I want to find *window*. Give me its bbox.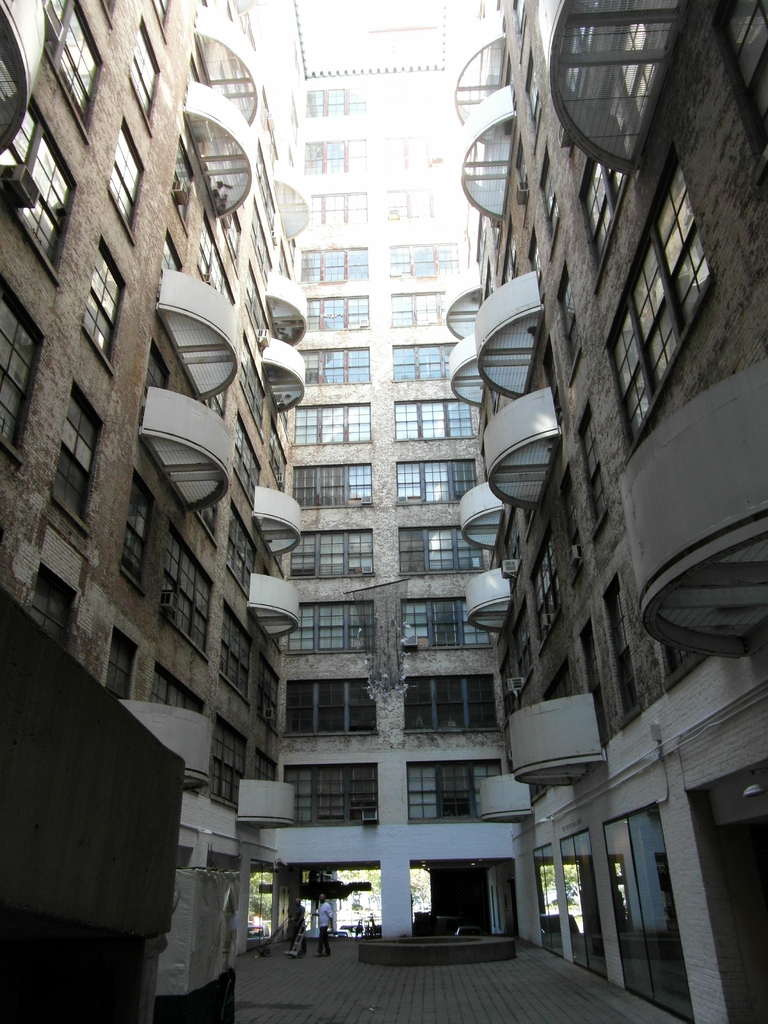
(226,502,254,605).
